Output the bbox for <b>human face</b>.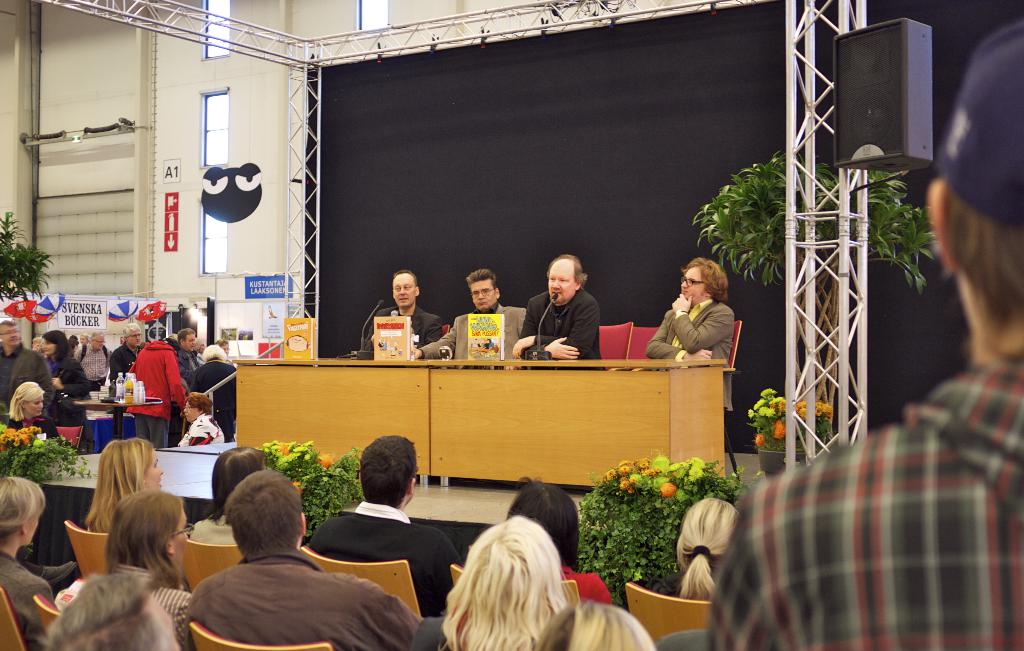
{"left": 27, "top": 395, "right": 44, "bottom": 415}.
